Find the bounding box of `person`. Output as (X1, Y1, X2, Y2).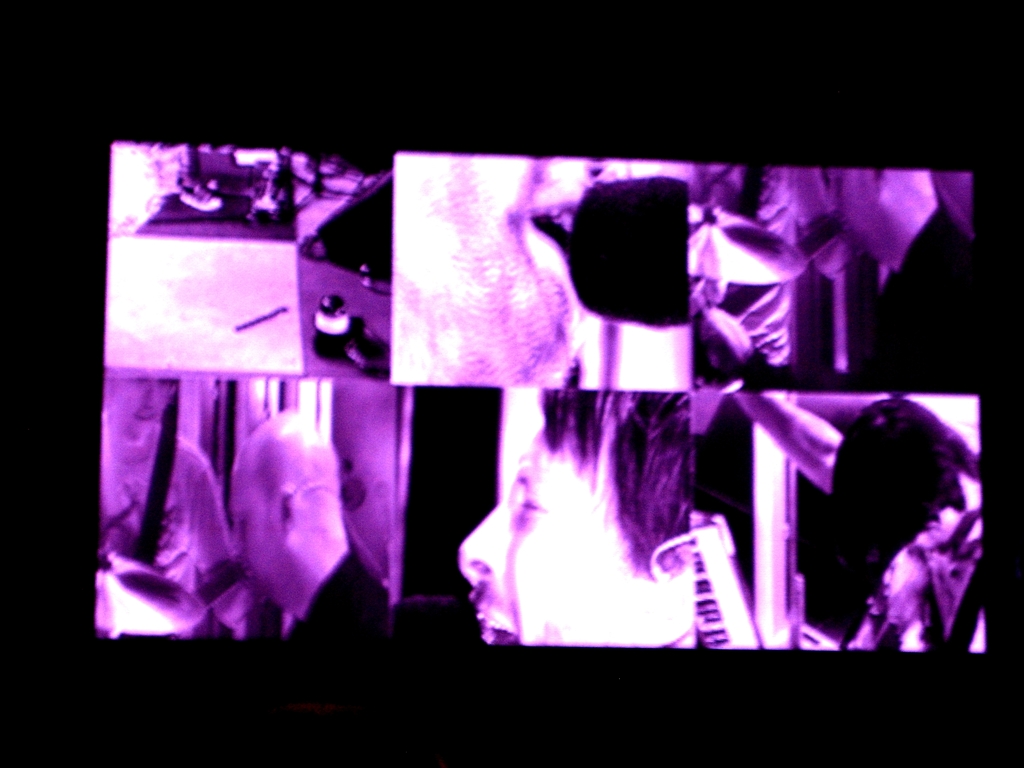
(99, 373, 257, 643).
